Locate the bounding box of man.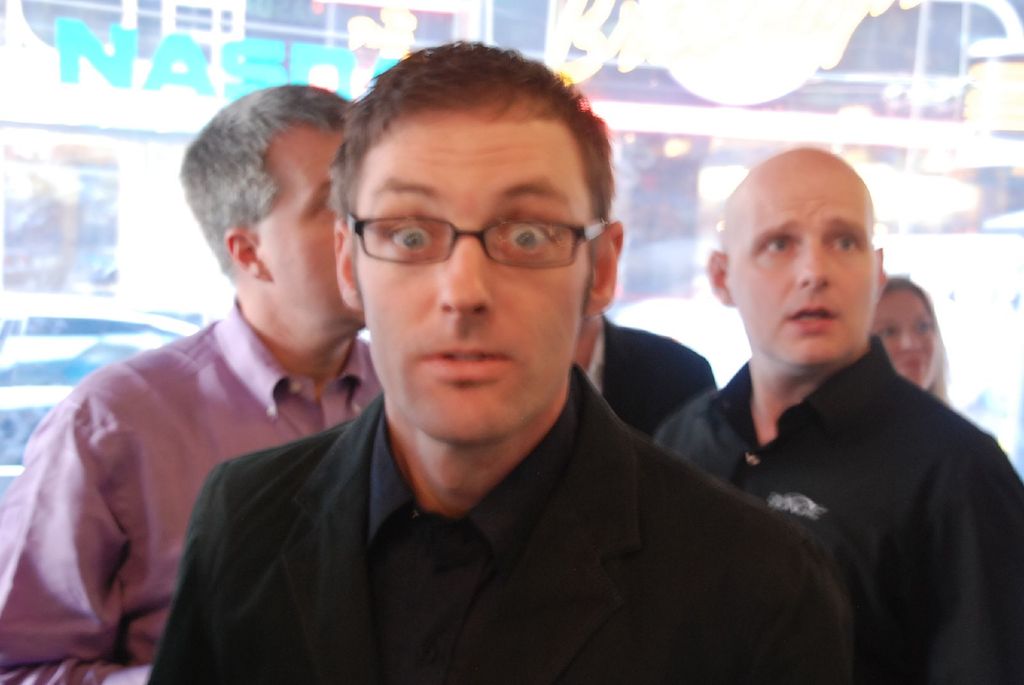
Bounding box: [x1=0, y1=85, x2=365, y2=684].
